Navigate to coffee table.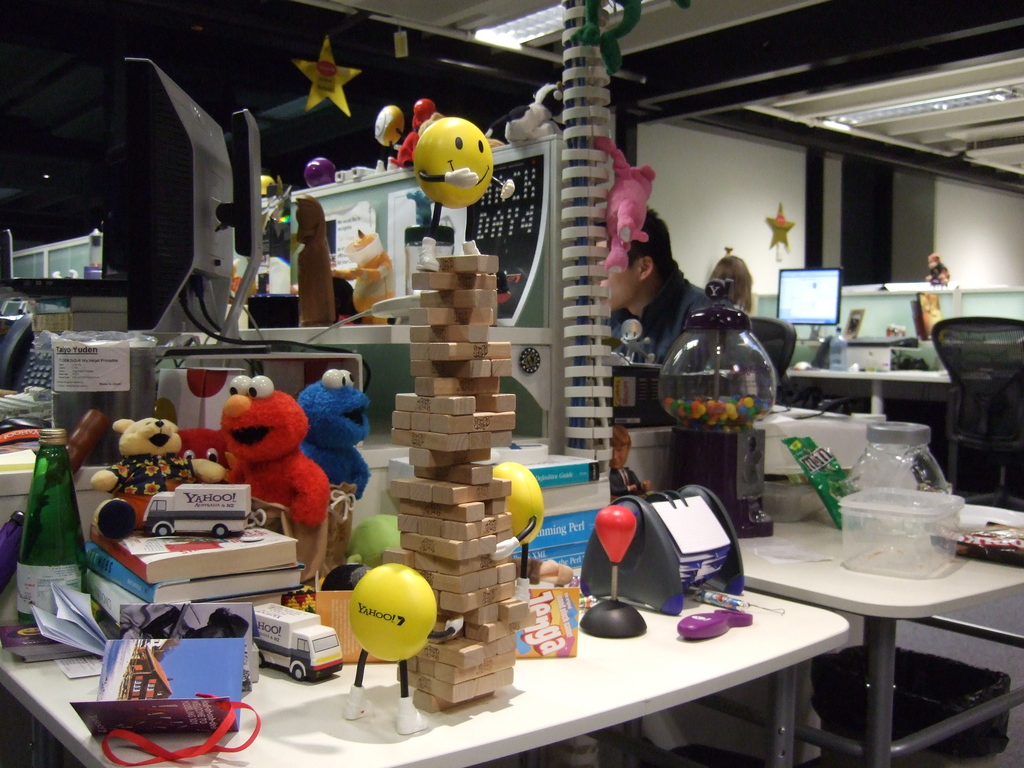
Navigation target: BBox(738, 484, 1023, 767).
